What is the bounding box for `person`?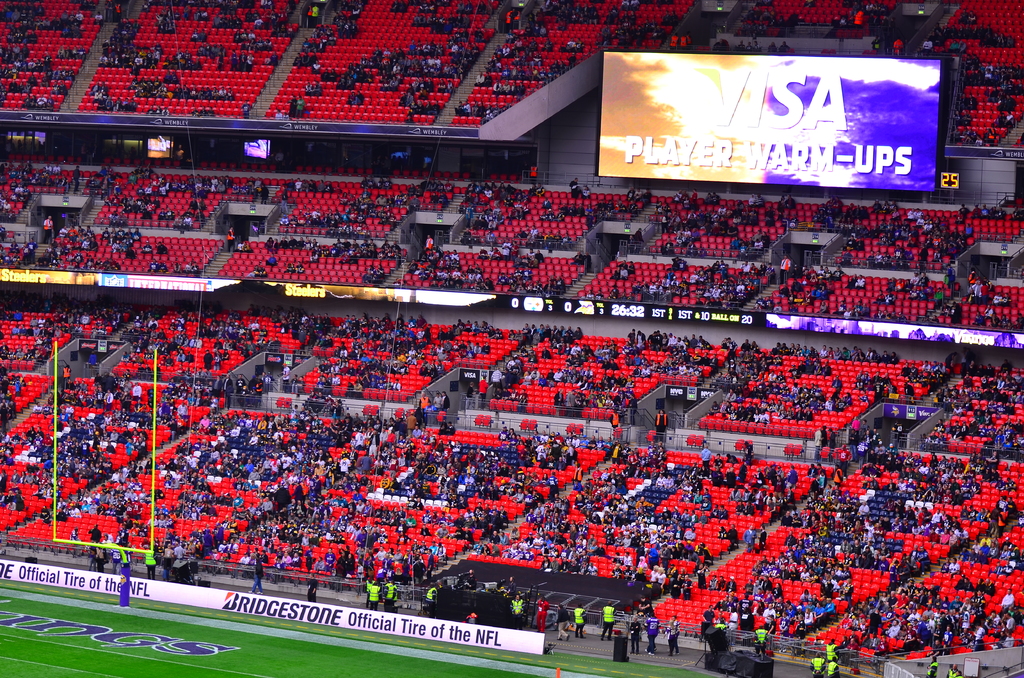
[510,591,534,627].
